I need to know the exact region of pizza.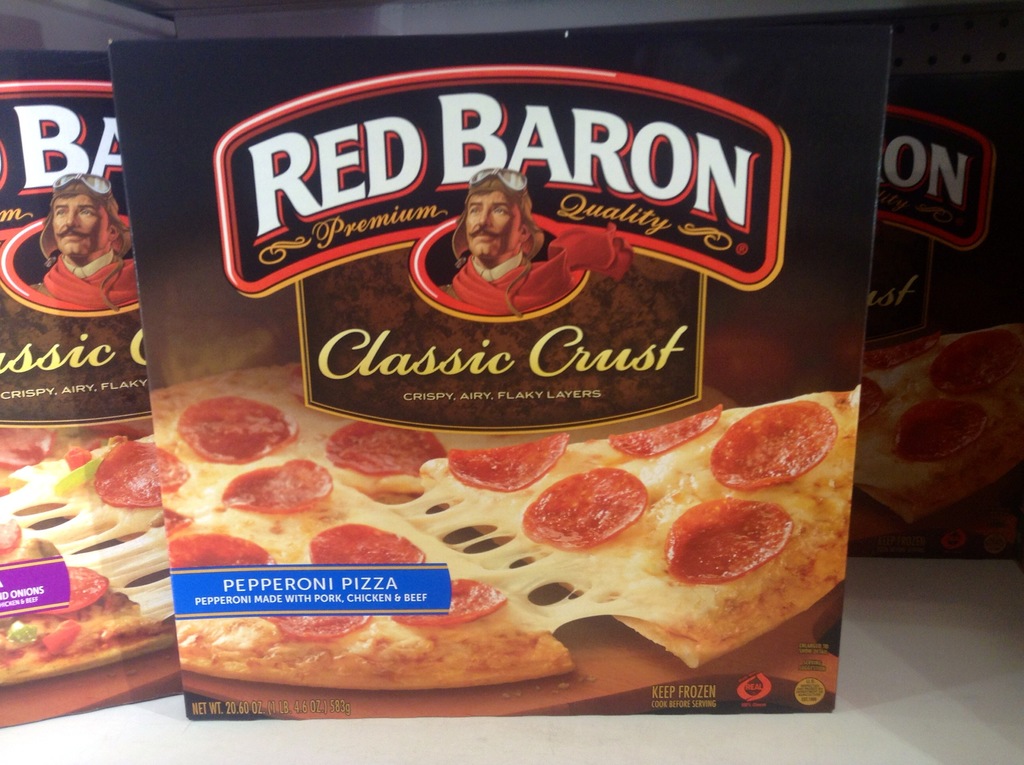
Region: crop(150, 388, 573, 700).
